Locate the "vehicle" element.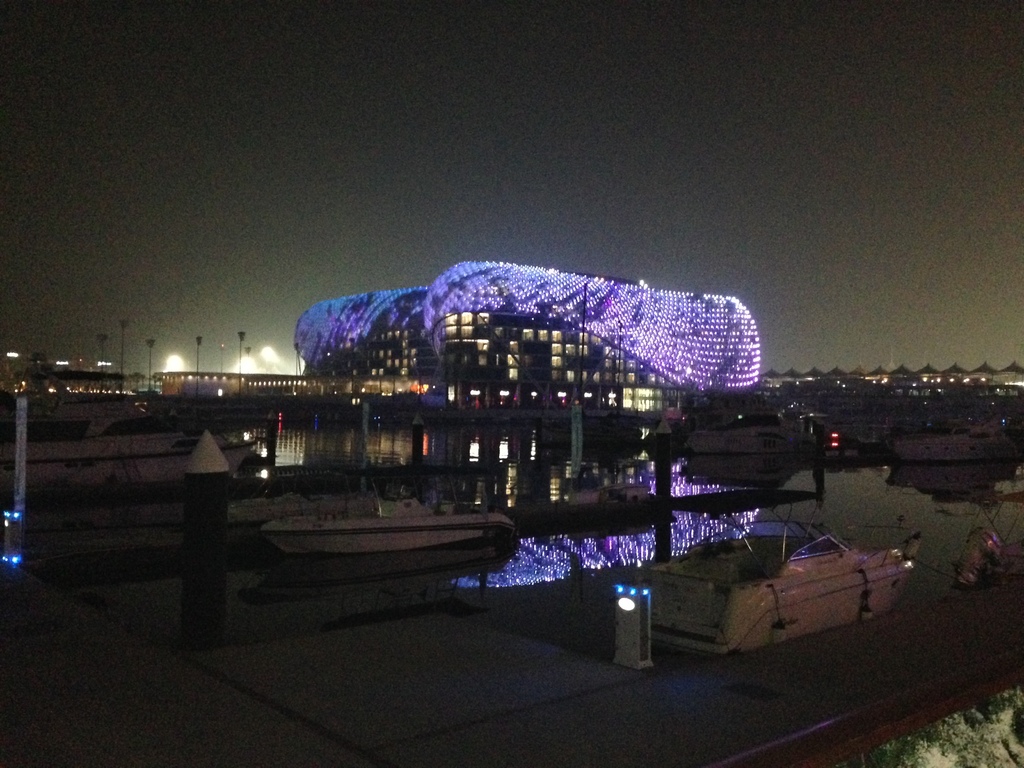
Element bbox: 253 516 515 564.
